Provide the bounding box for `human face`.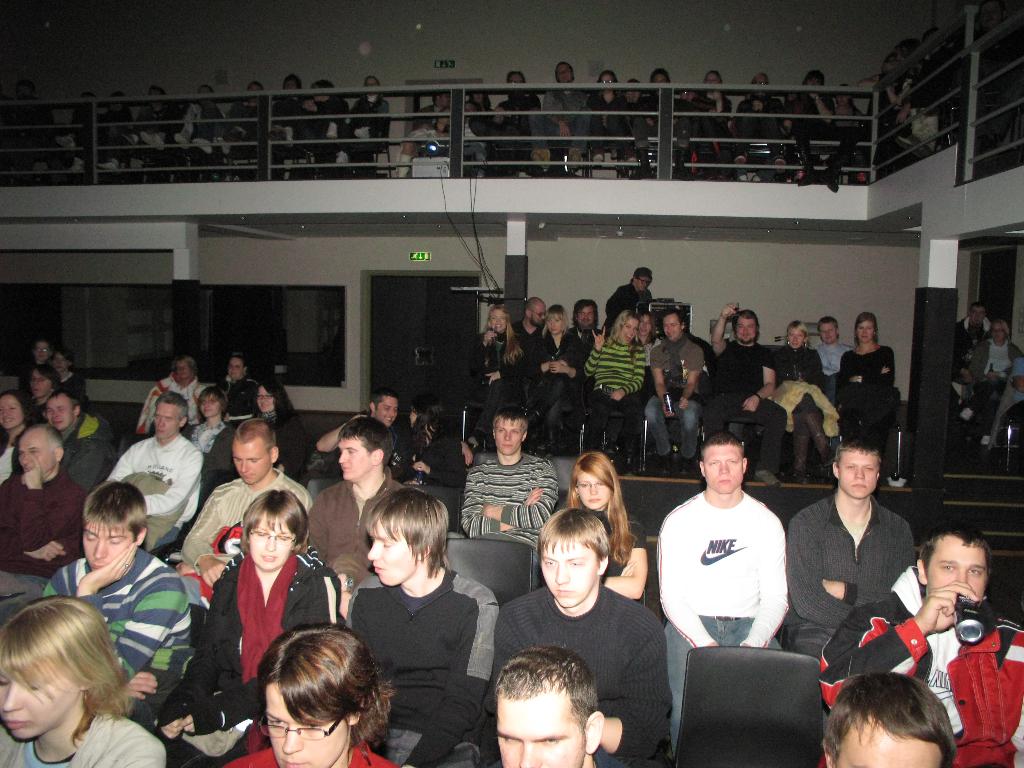
bbox=[706, 70, 718, 87].
